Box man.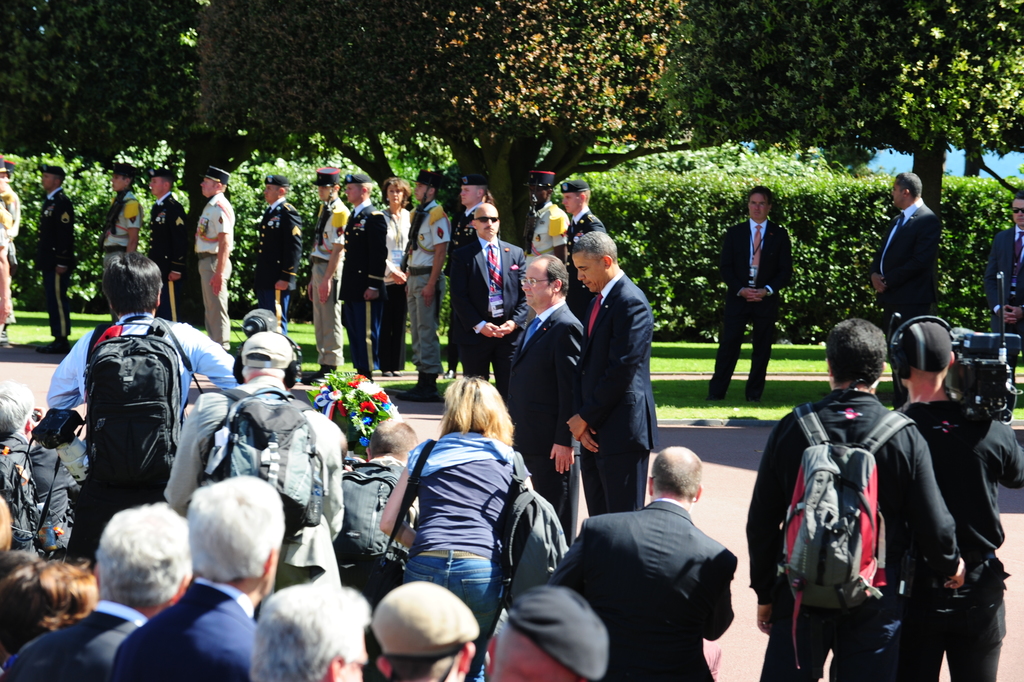
l=145, t=161, r=194, b=320.
